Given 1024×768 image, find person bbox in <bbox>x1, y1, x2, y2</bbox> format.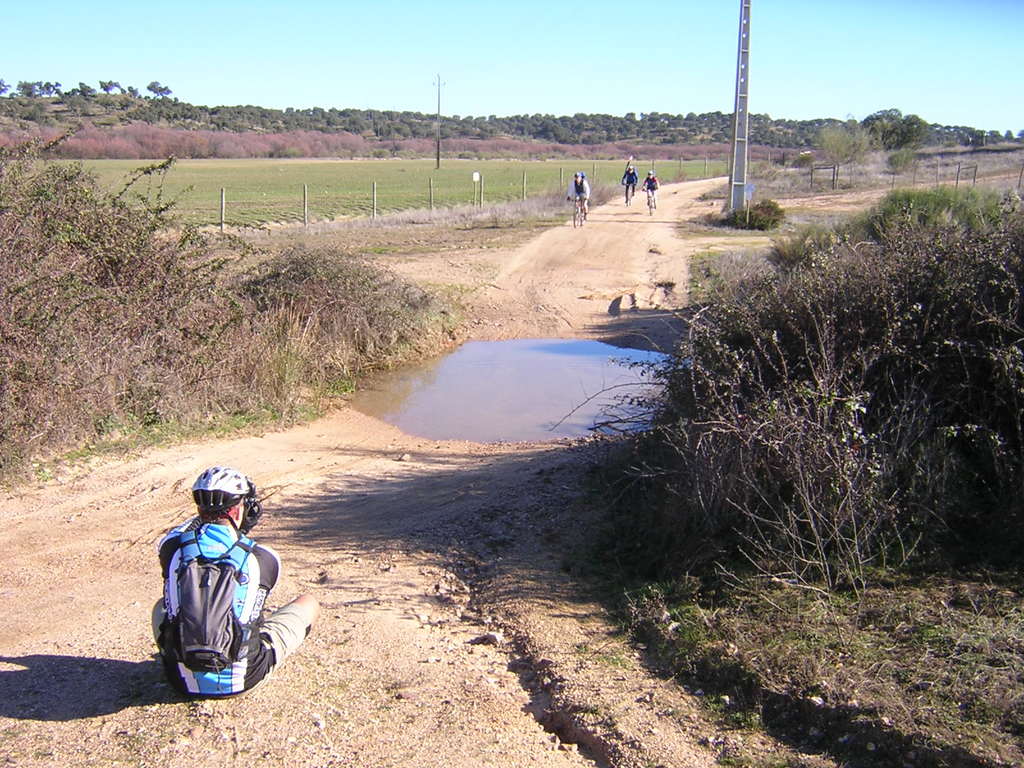
<bbox>566, 166, 591, 220</bbox>.
